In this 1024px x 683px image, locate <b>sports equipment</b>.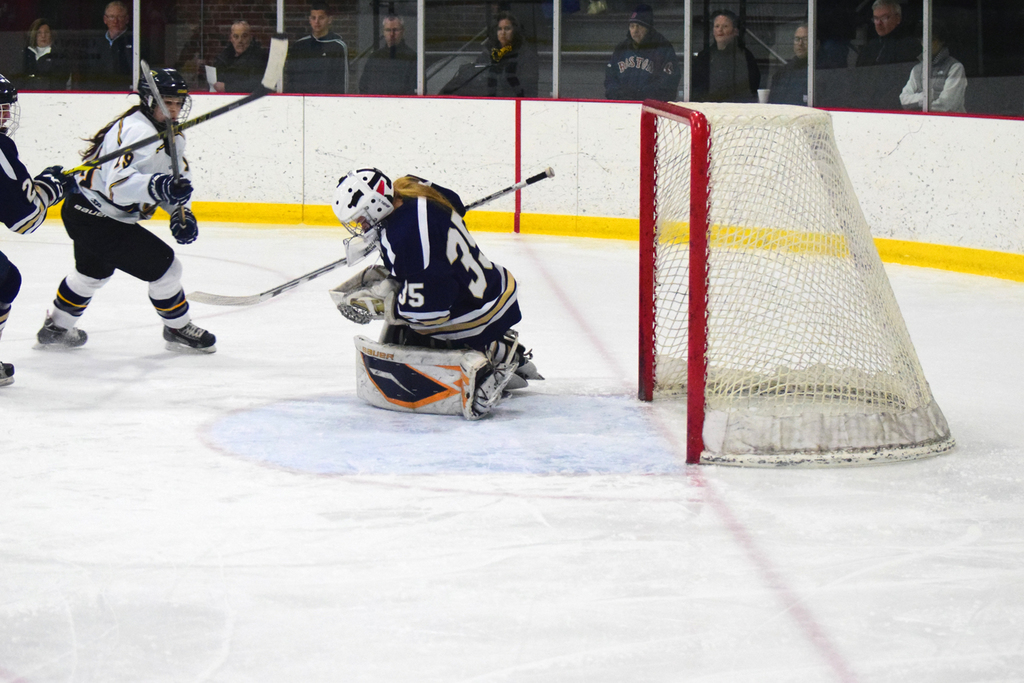
Bounding box: select_region(330, 260, 399, 320).
